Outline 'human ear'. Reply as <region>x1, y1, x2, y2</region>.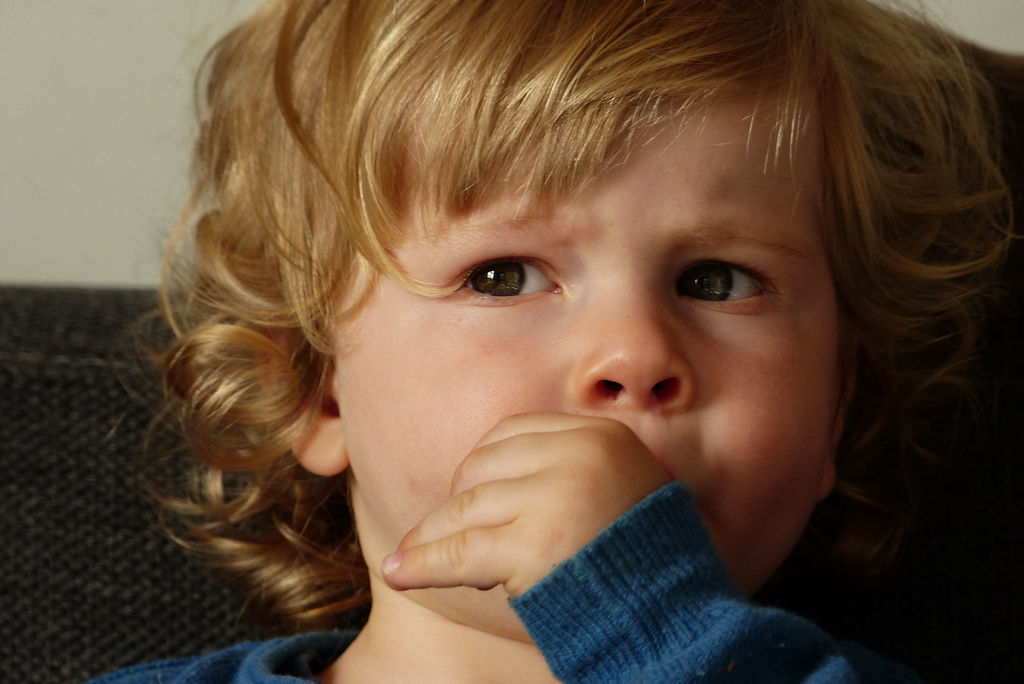
<region>824, 332, 862, 502</region>.
